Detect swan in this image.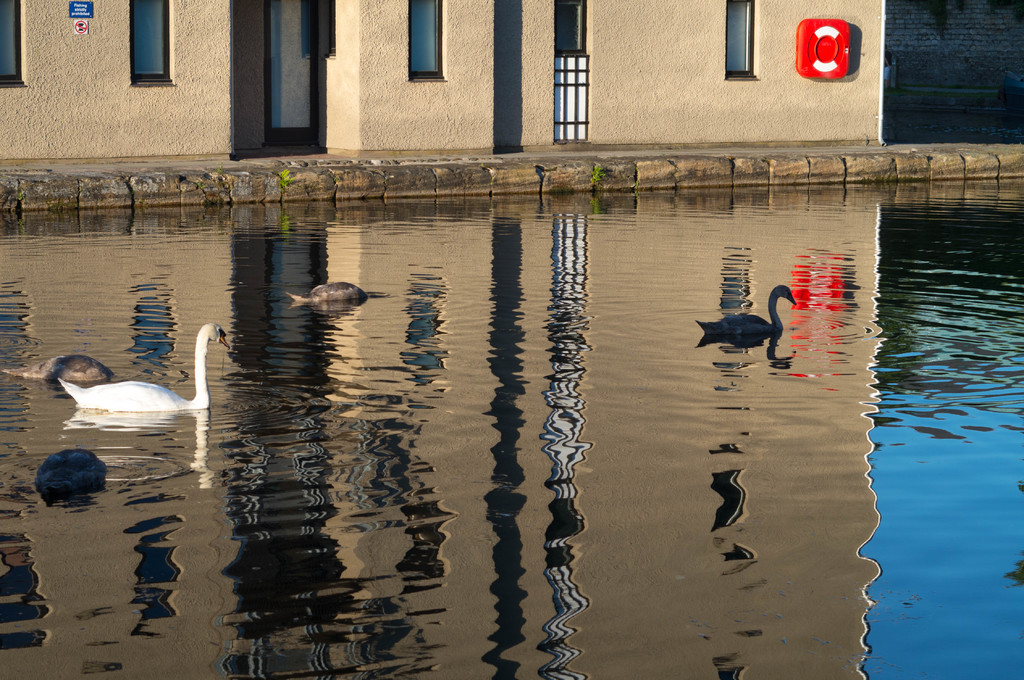
Detection: [692,286,799,336].
